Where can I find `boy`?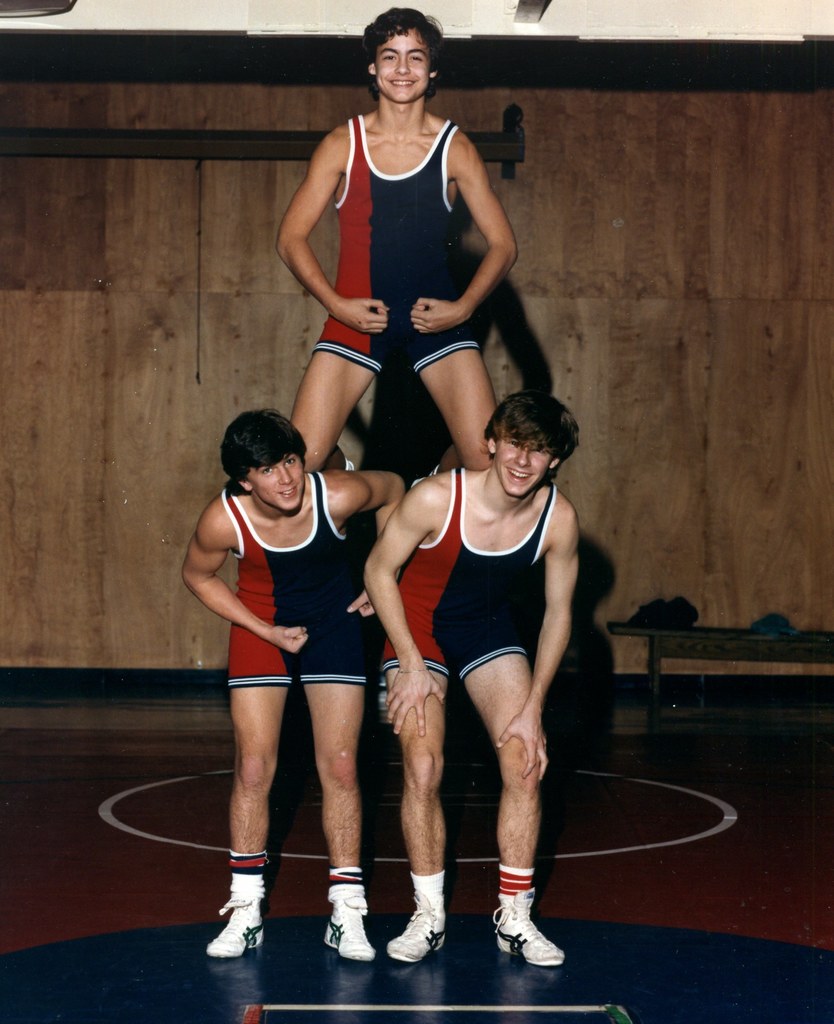
You can find it at rect(261, 36, 562, 532).
